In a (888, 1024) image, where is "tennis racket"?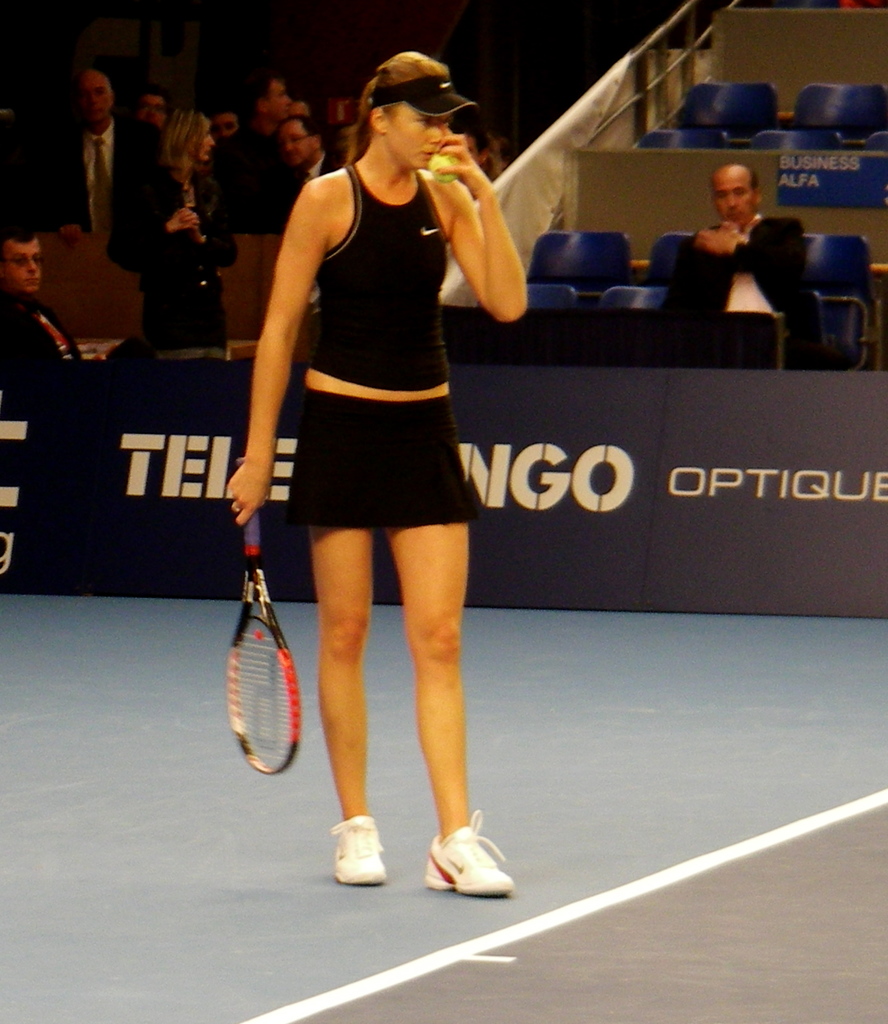
[left=227, top=456, right=304, bottom=775].
